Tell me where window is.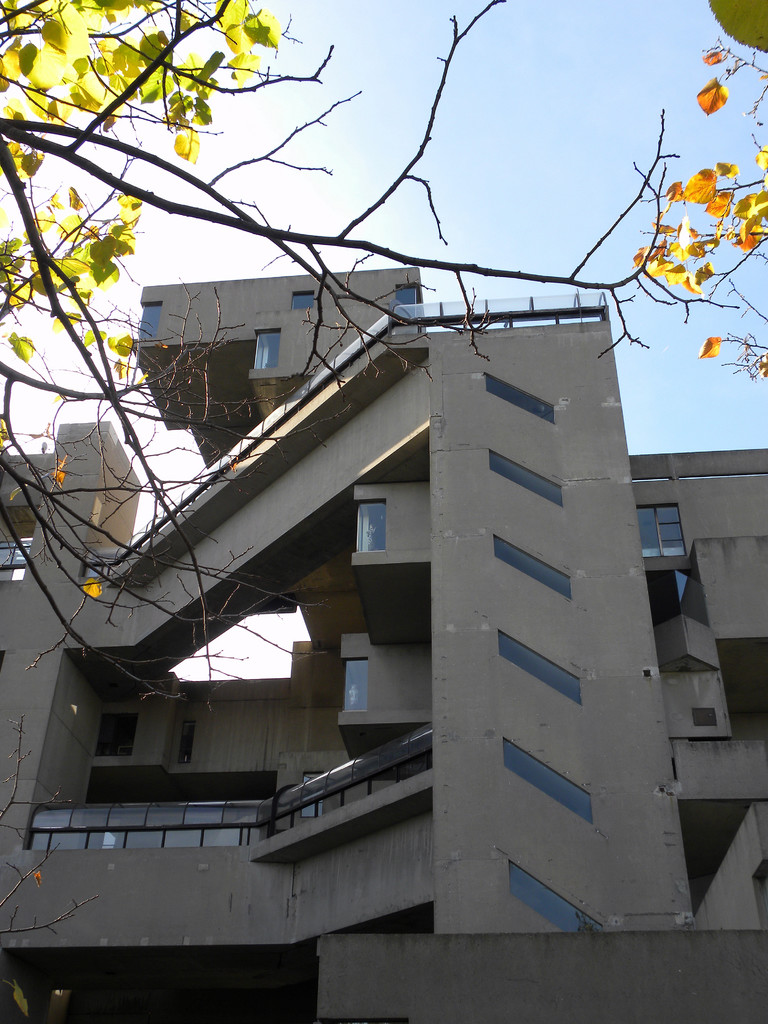
window is at 630:495:712:575.
